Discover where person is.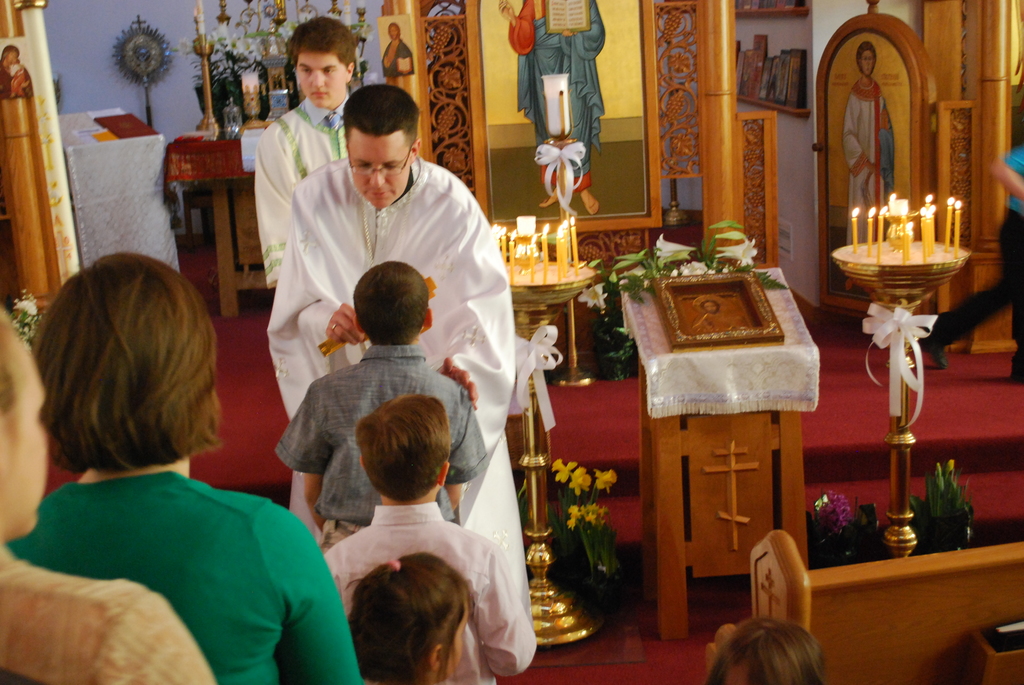
Discovered at x1=275, y1=258, x2=495, y2=537.
